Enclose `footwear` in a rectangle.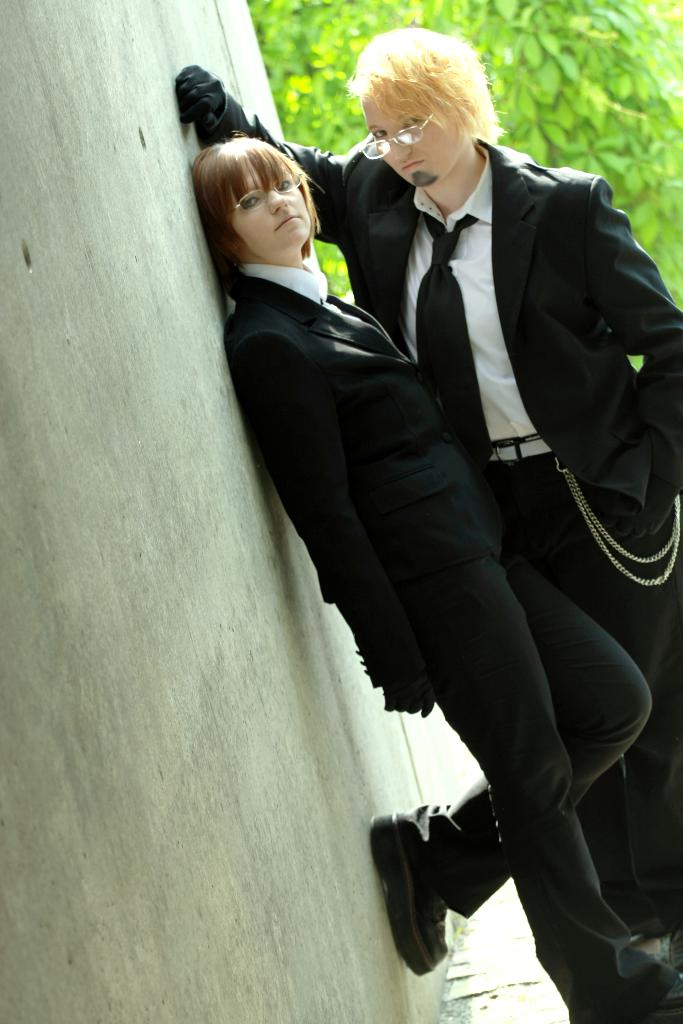
[560,970,682,1023].
